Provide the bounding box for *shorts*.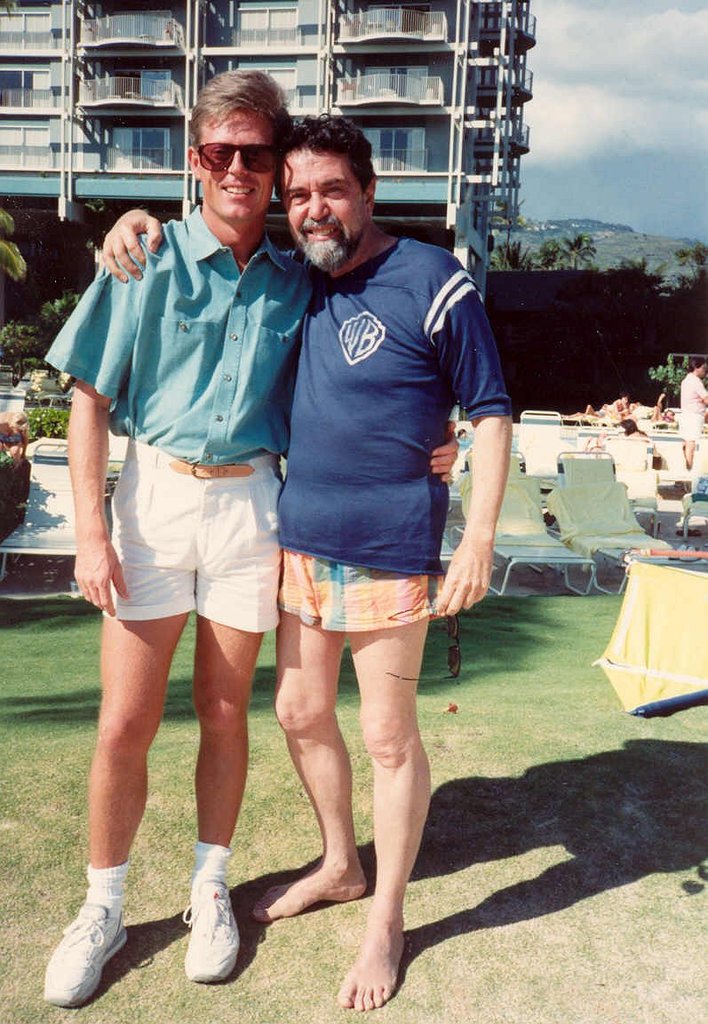
(left=274, top=548, right=442, bottom=639).
